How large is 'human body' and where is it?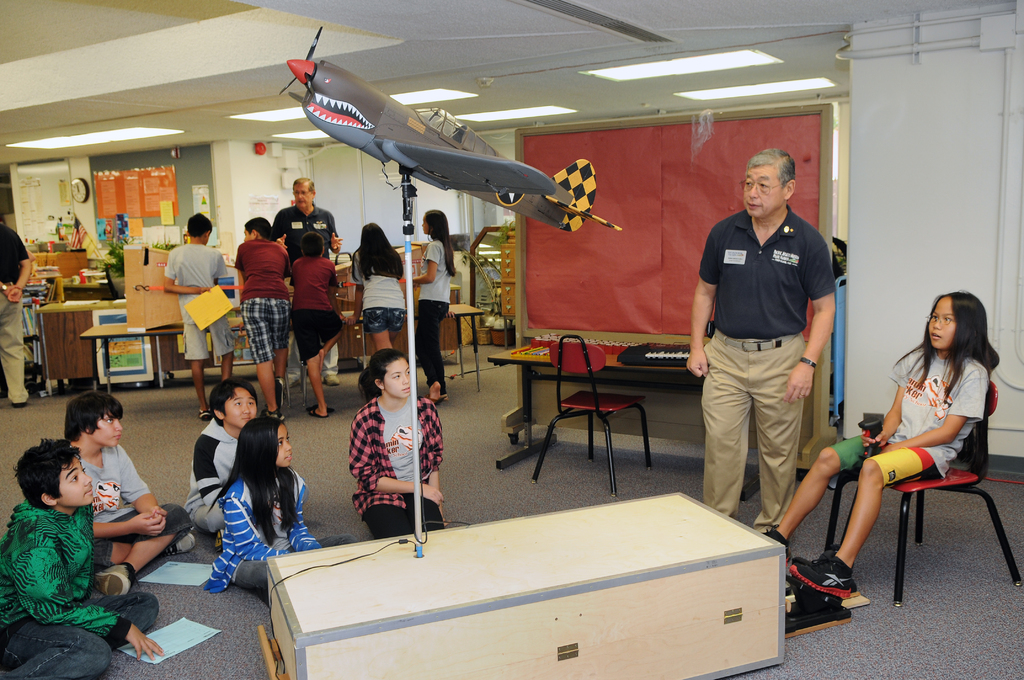
Bounding box: (left=2, top=433, right=125, bottom=666).
